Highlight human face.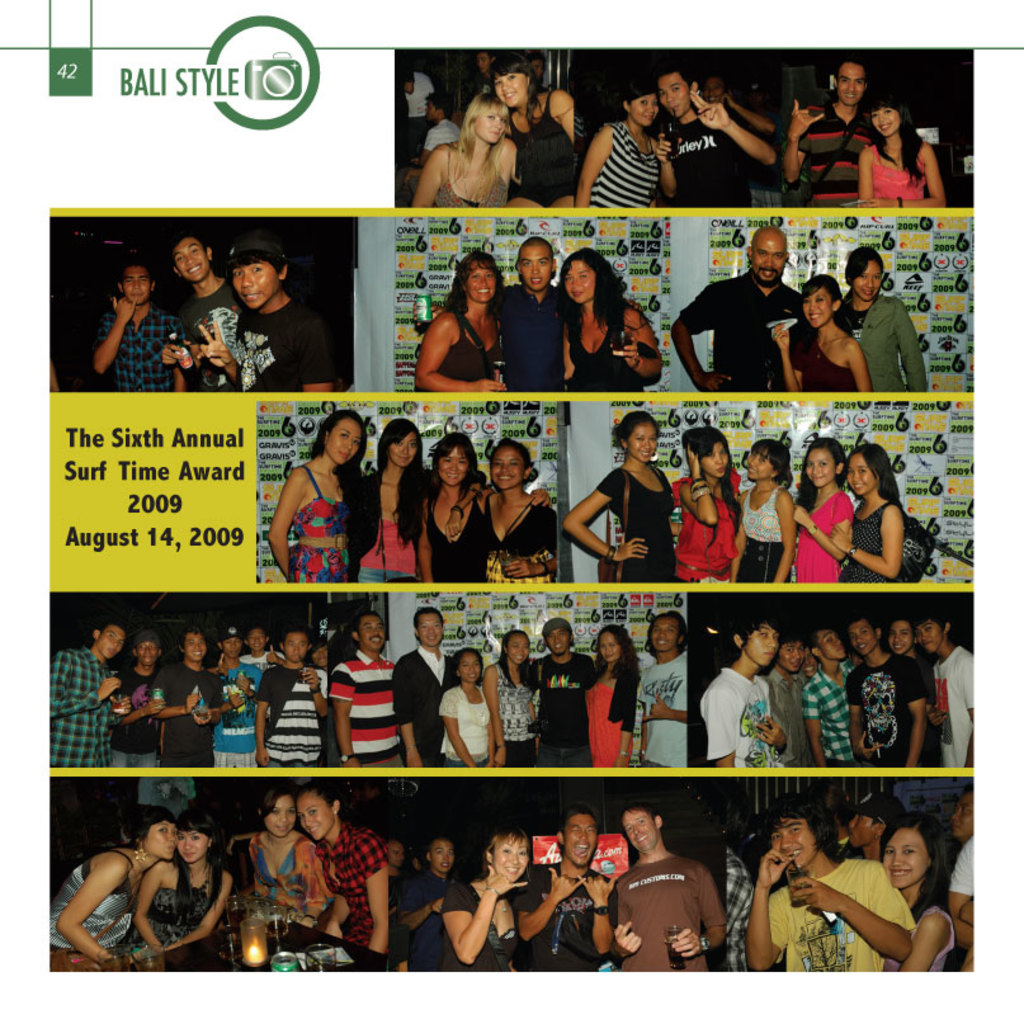
Highlighted region: bbox=(631, 96, 661, 126).
